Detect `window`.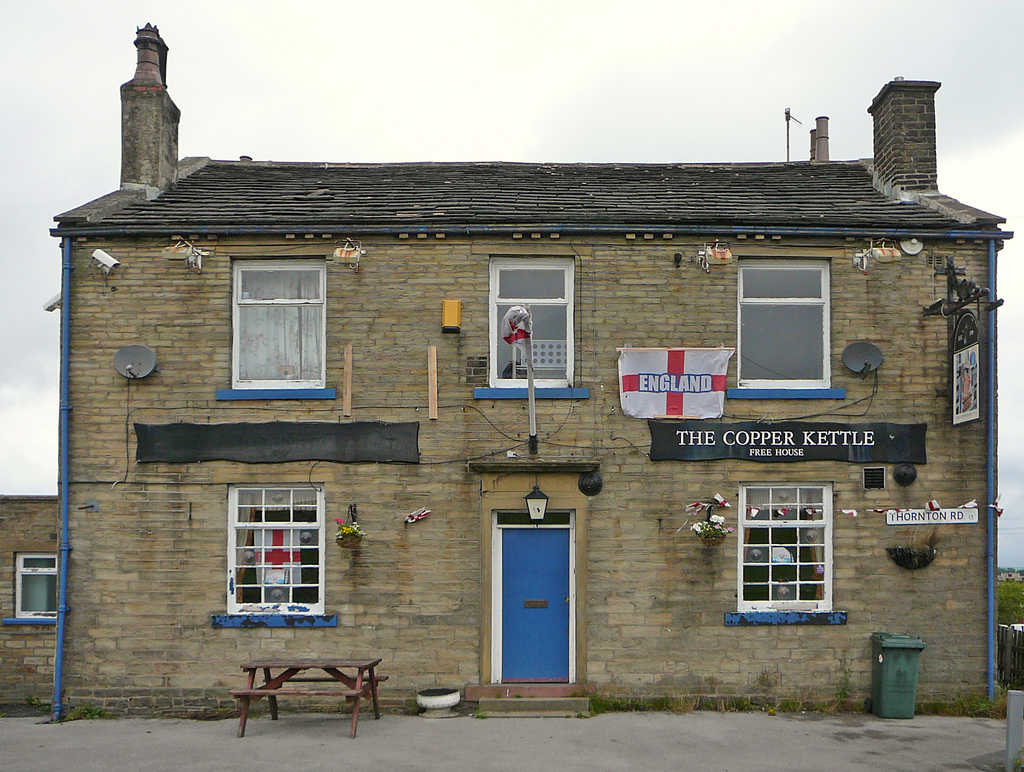
Detected at {"x1": 733, "y1": 261, "x2": 828, "y2": 387}.
